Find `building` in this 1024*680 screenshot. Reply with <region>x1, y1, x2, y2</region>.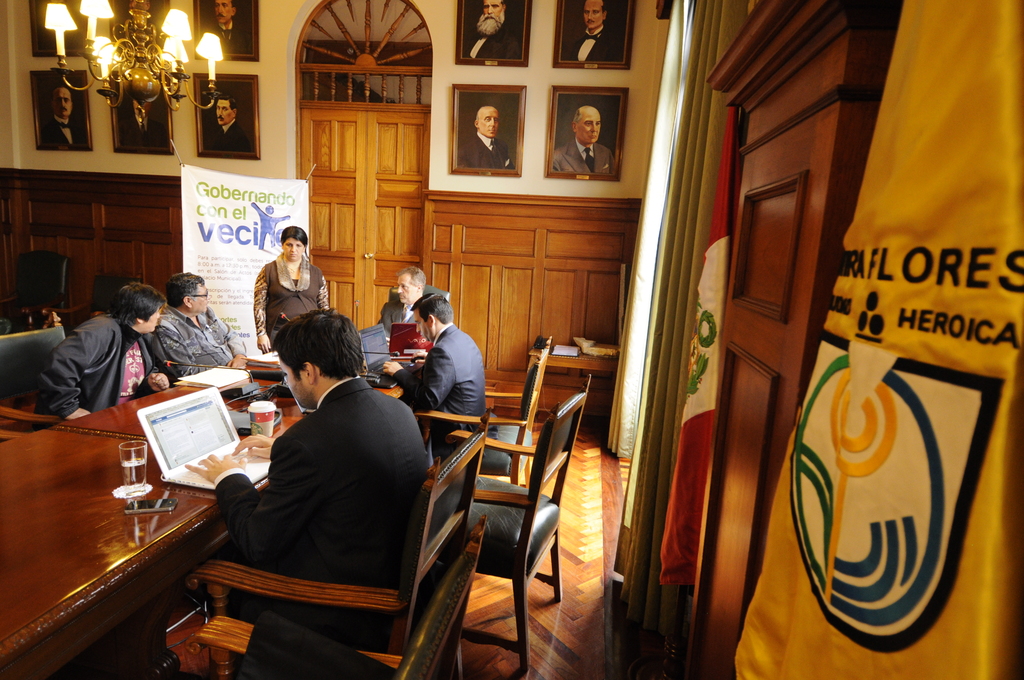
<region>0, 0, 1023, 679</region>.
